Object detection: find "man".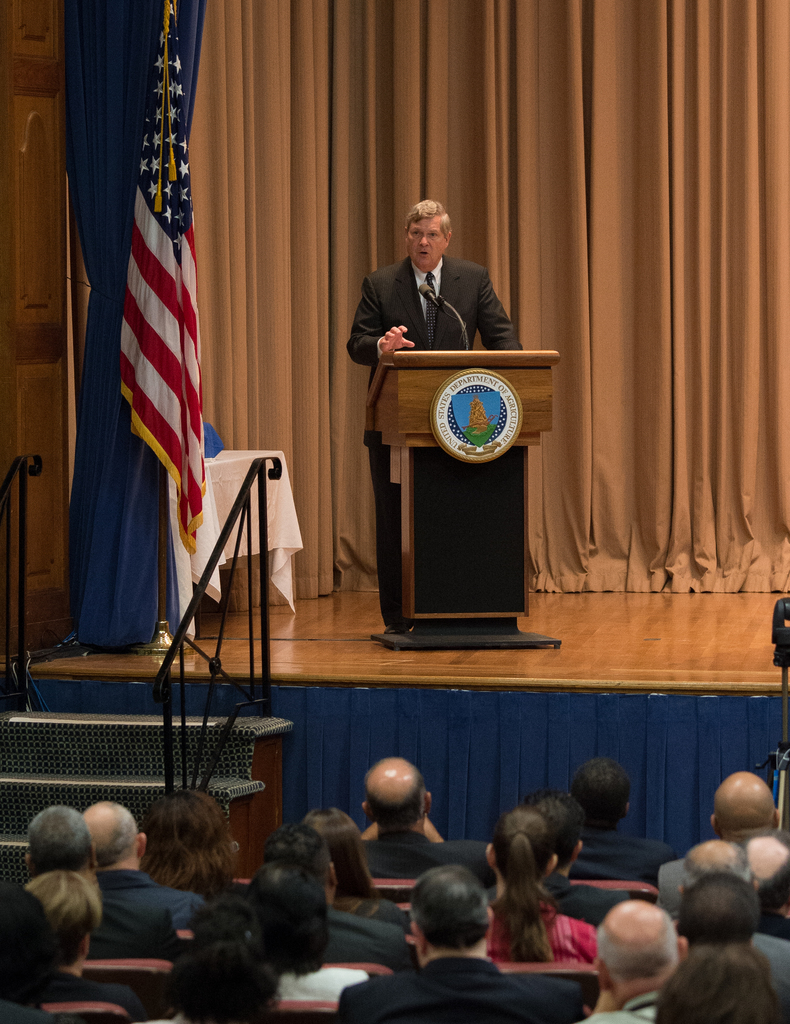
342,198,524,634.
